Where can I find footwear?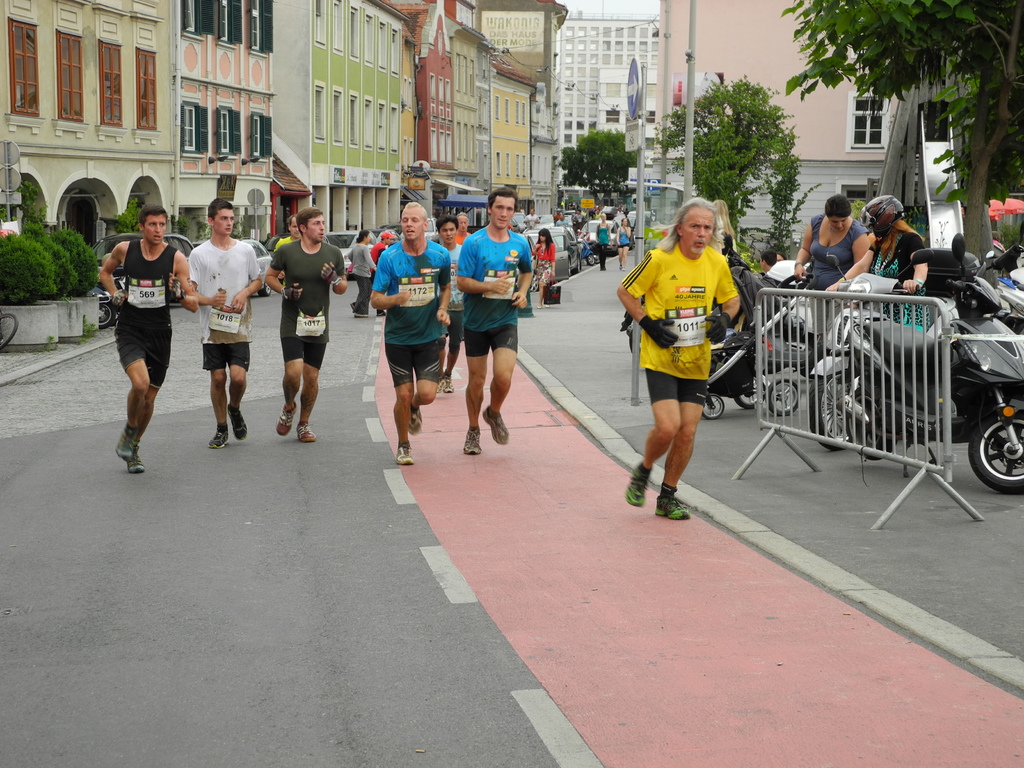
You can find it at rect(279, 402, 298, 435).
